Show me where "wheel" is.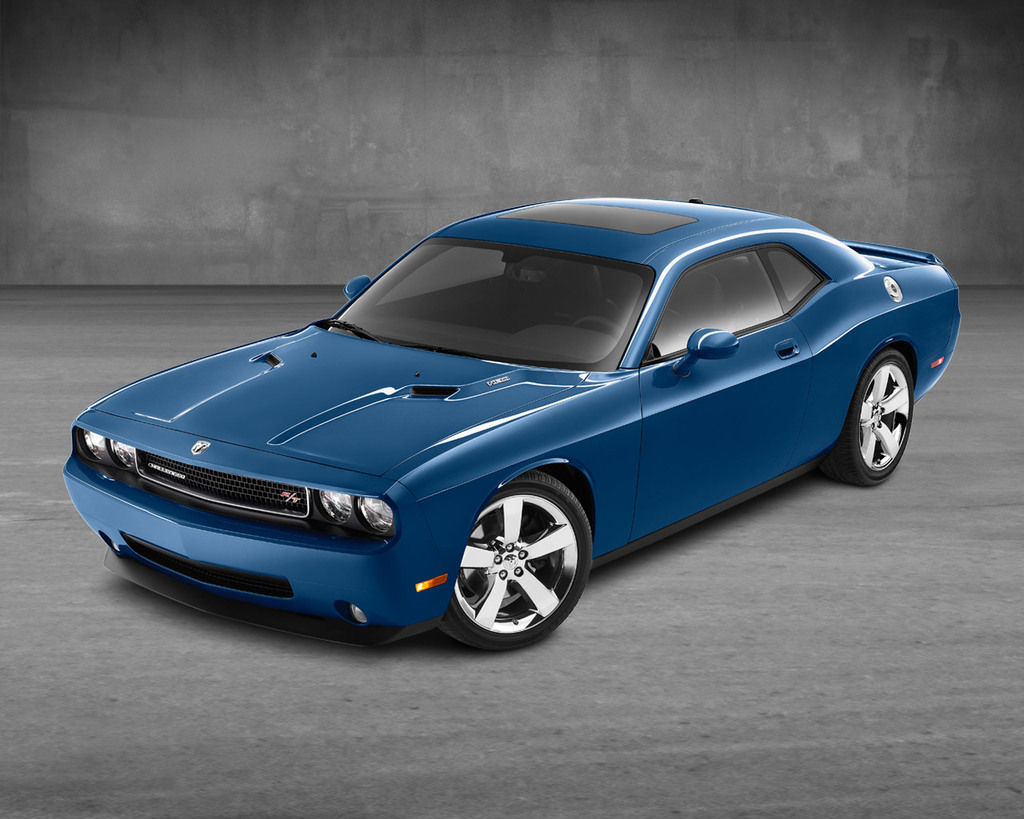
"wheel" is at [440,482,585,641].
